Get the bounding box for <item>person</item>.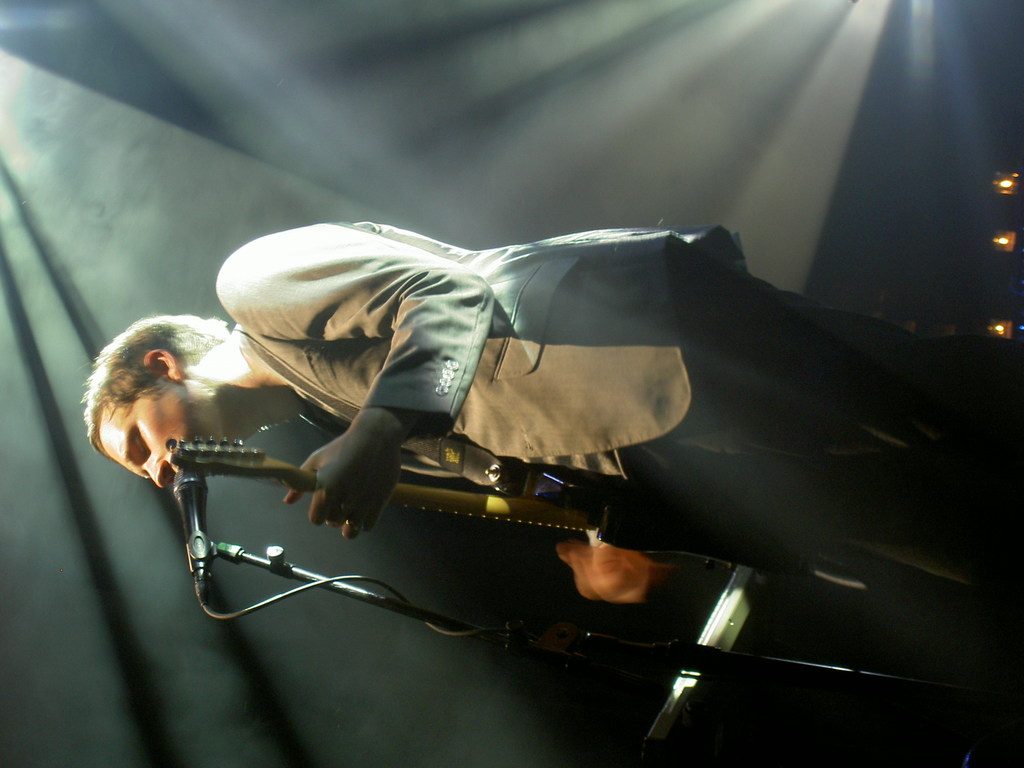
(left=81, top=221, right=1023, bottom=608).
